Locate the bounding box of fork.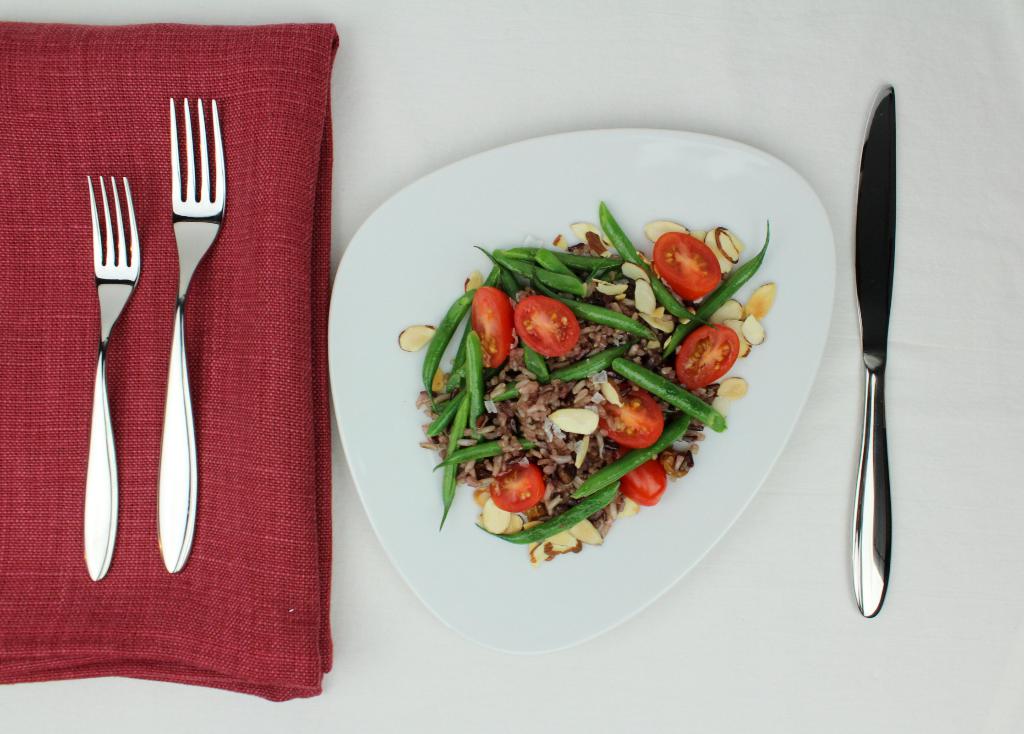
Bounding box: 156/102/227/574.
